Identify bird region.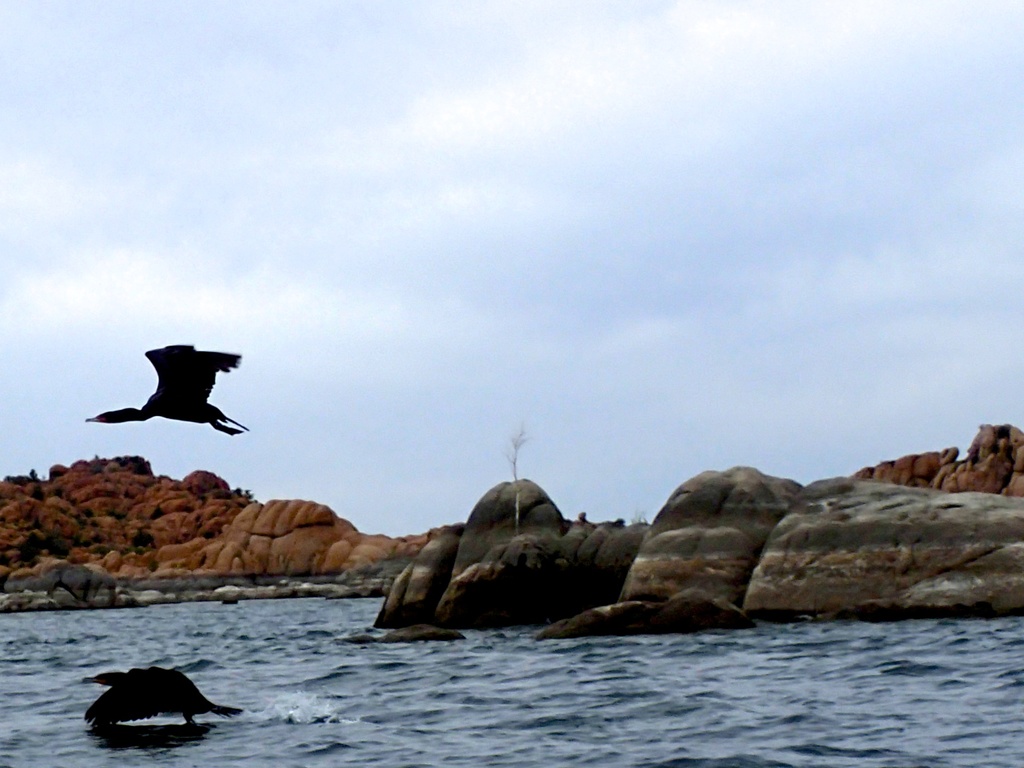
Region: <region>72, 663, 250, 733</region>.
